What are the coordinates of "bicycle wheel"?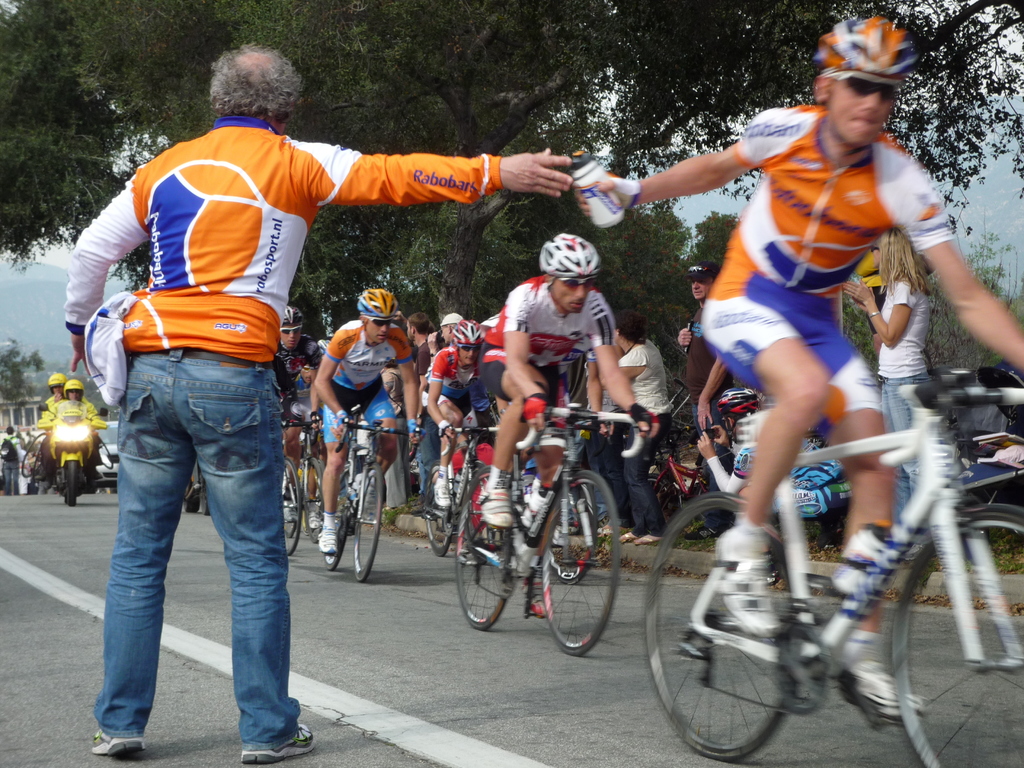
[x1=884, y1=502, x2=1023, y2=767].
